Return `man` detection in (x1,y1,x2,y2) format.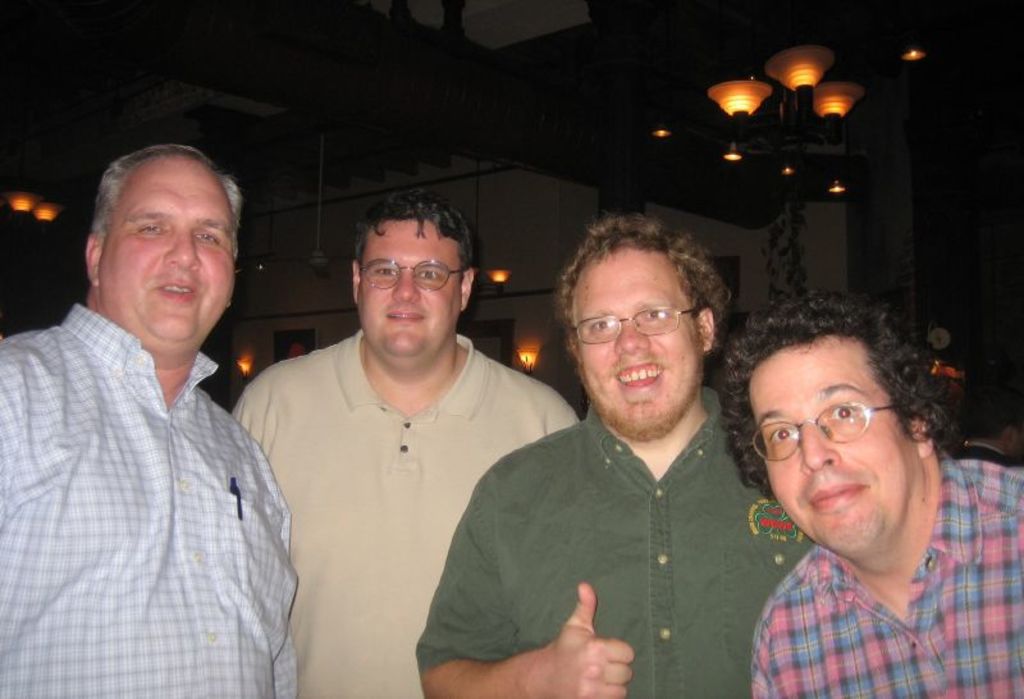
(696,288,1023,698).
